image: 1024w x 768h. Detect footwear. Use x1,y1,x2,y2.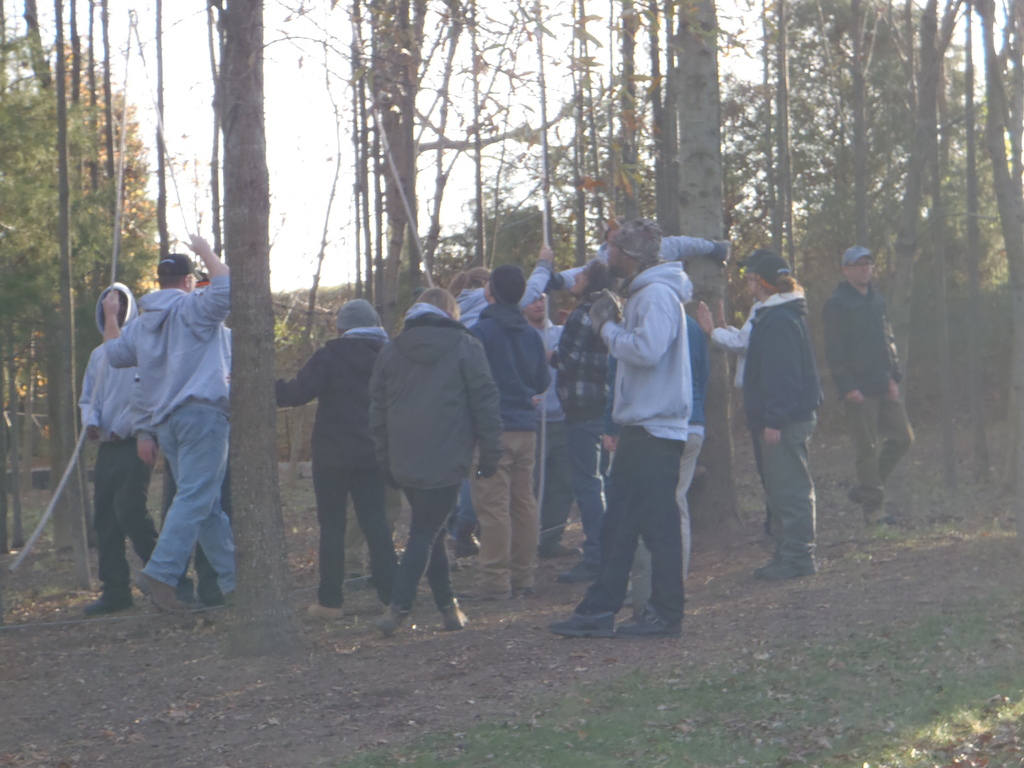
536,523,586,559.
